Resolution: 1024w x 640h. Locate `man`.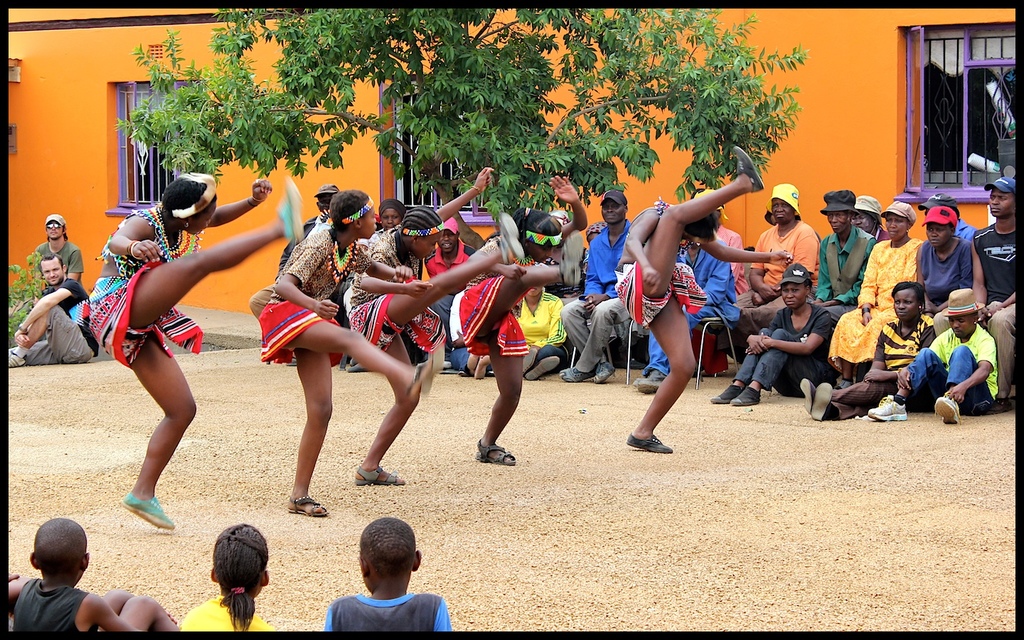
bbox=[867, 282, 1010, 426].
